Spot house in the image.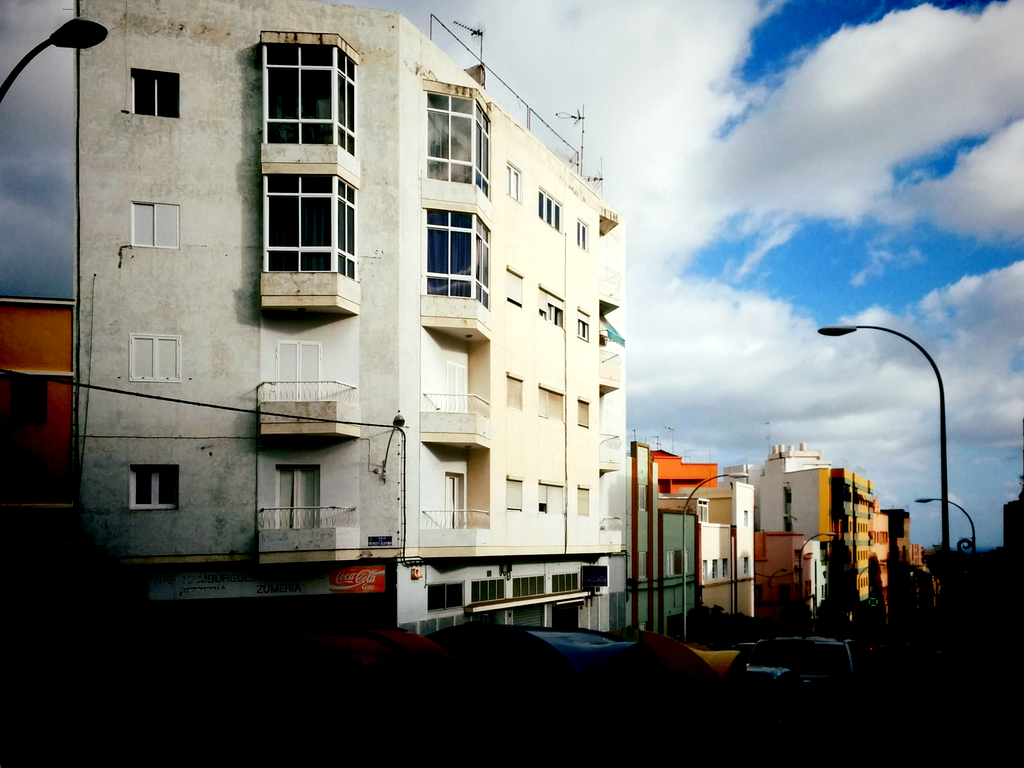
house found at rect(629, 442, 944, 648).
